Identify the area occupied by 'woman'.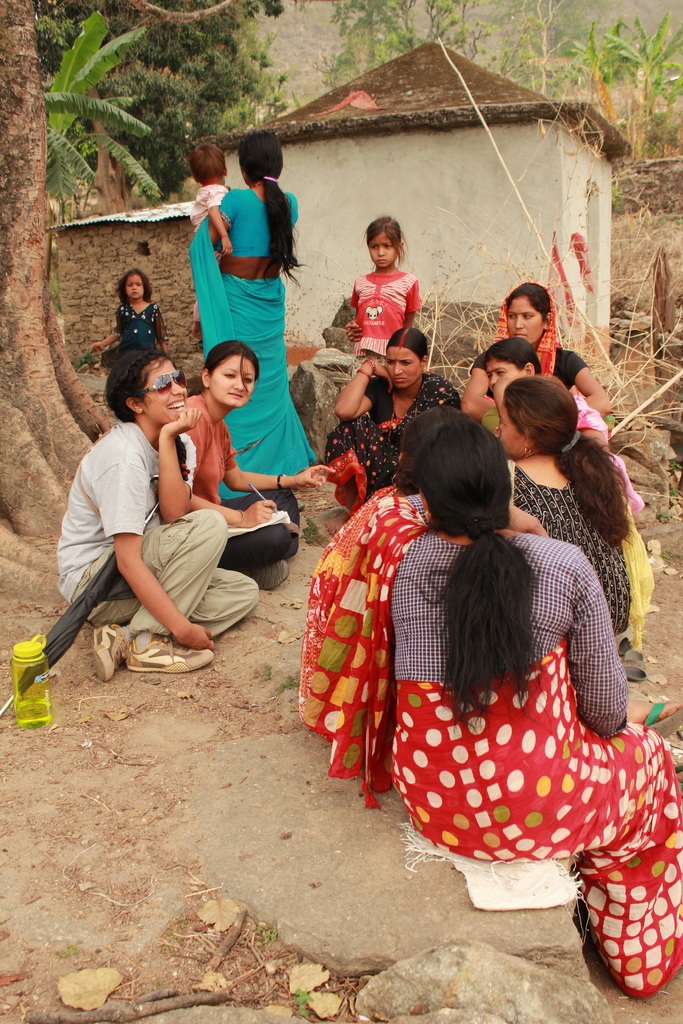
Area: [168, 335, 297, 580].
